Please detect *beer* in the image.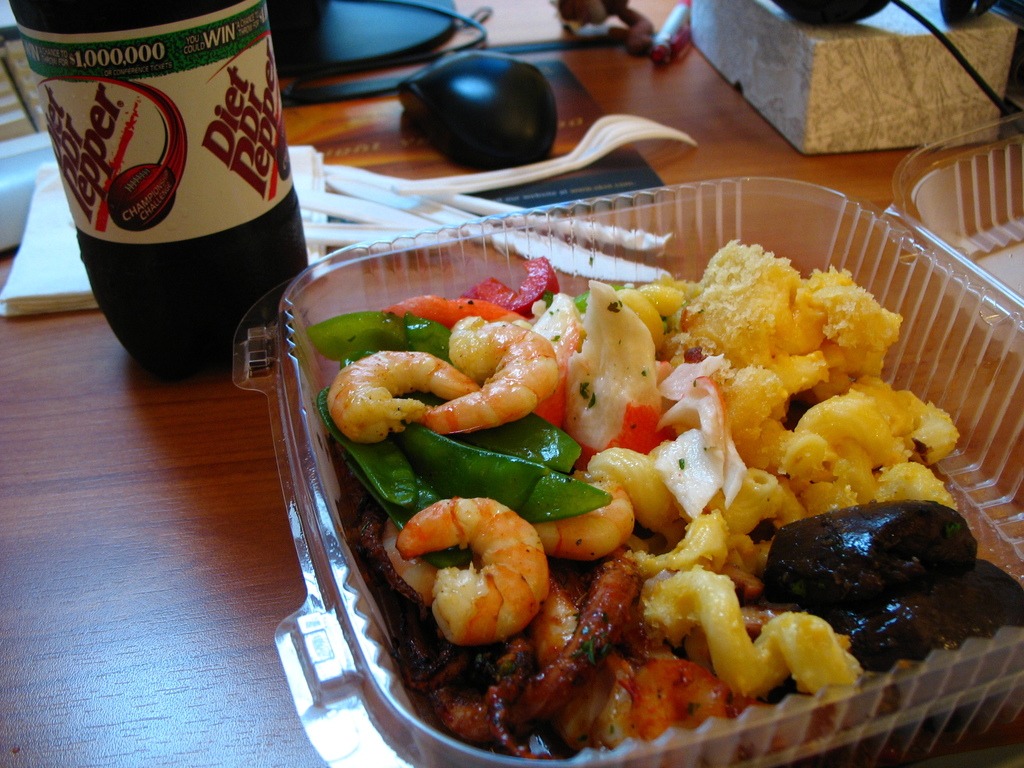
(4, 0, 328, 372).
